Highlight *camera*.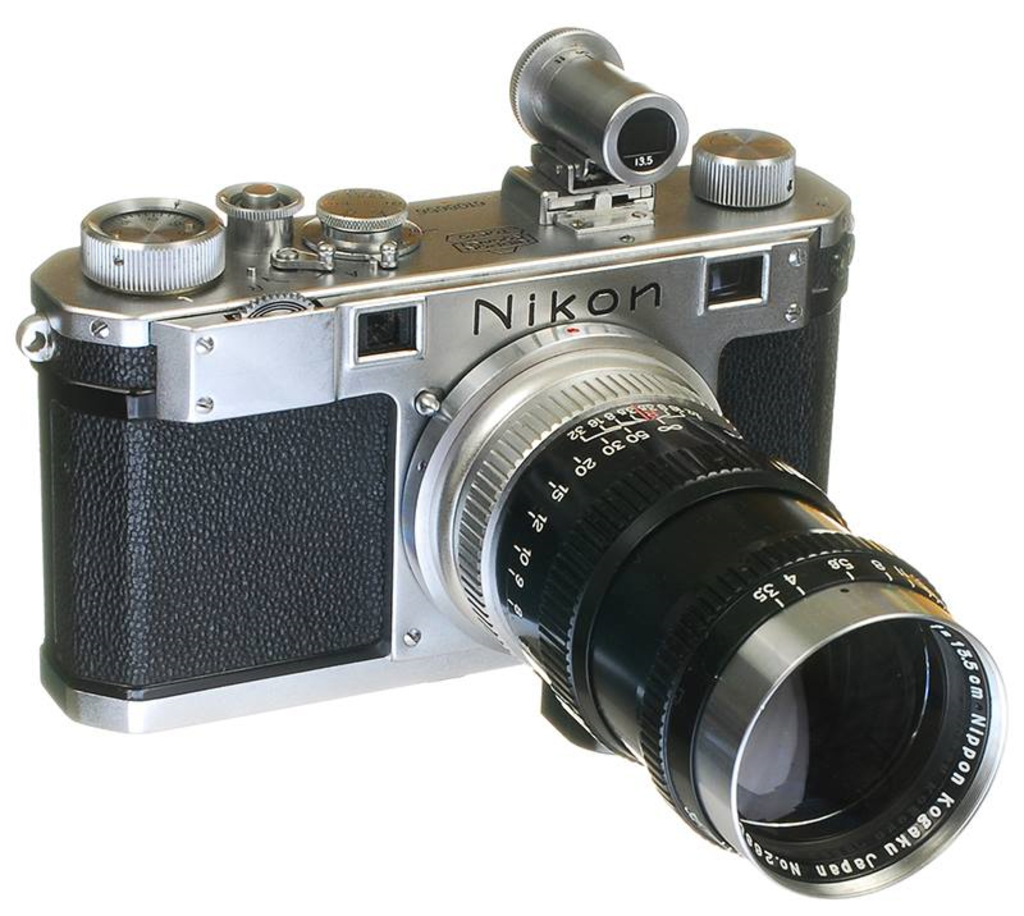
Highlighted region: left=32, top=23, right=1023, bottom=897.
